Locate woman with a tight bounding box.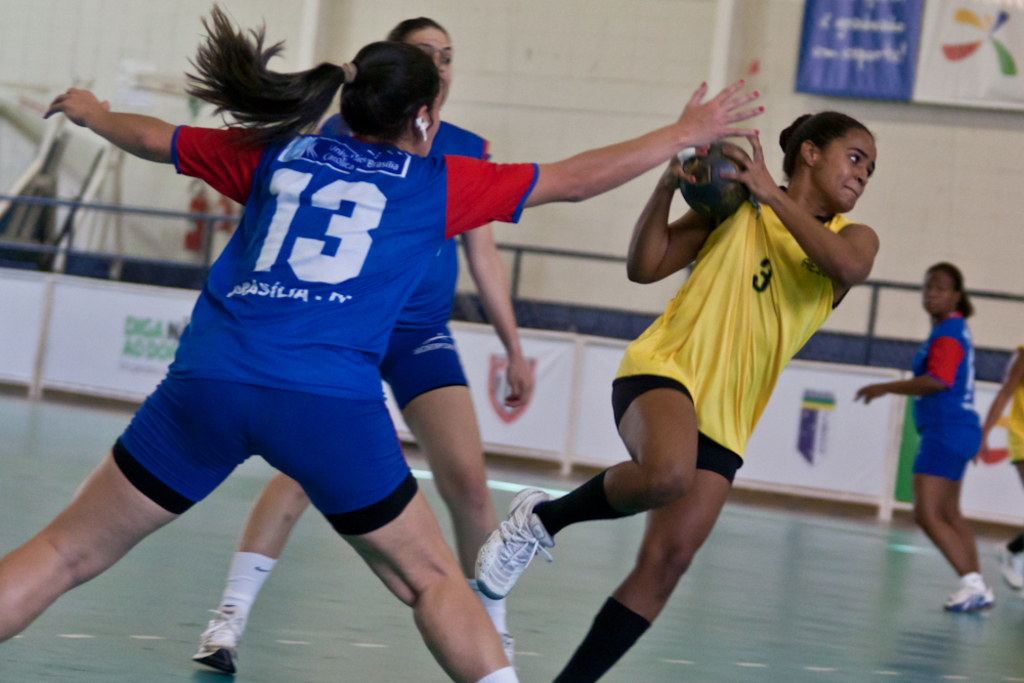
select_region(475, 110, 880, 682).
